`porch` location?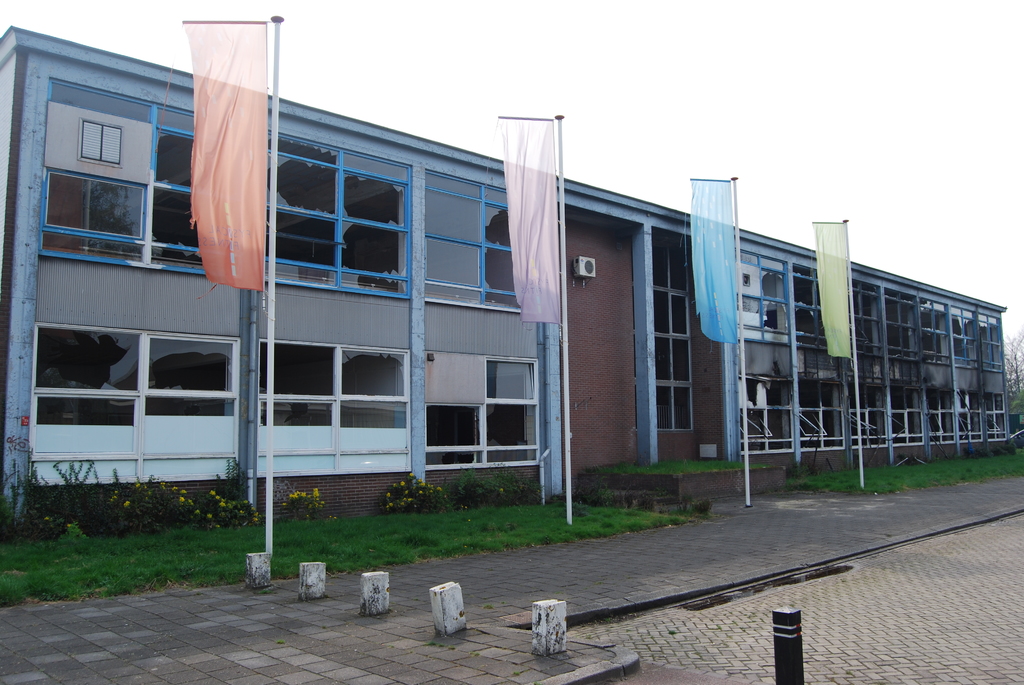
583:452:792:508
